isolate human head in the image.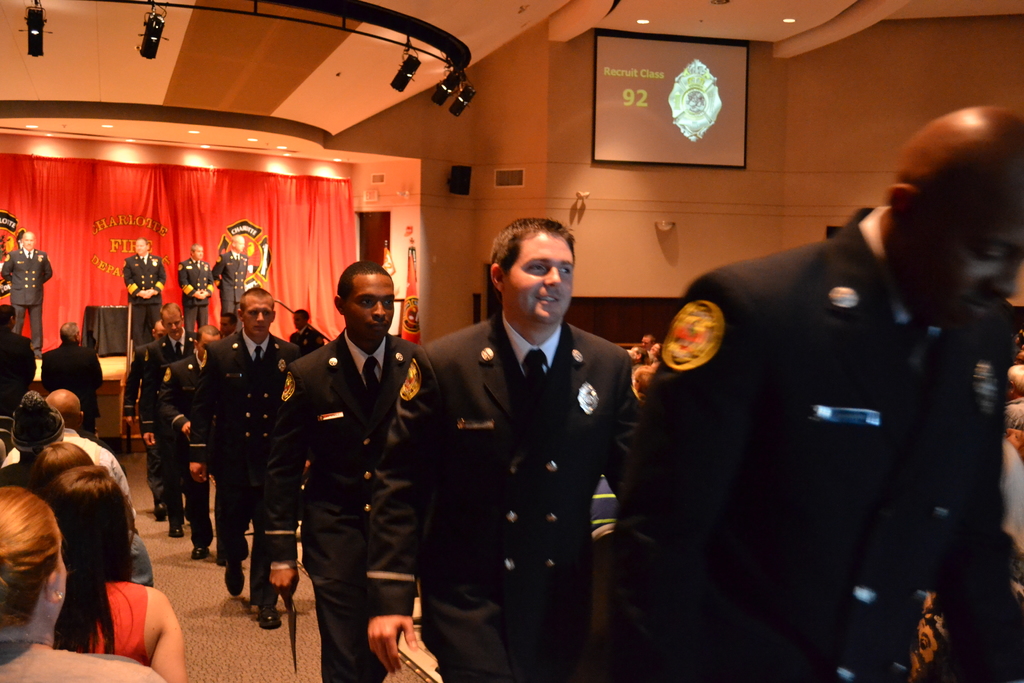
Isolated region: 46:463:134:582.
